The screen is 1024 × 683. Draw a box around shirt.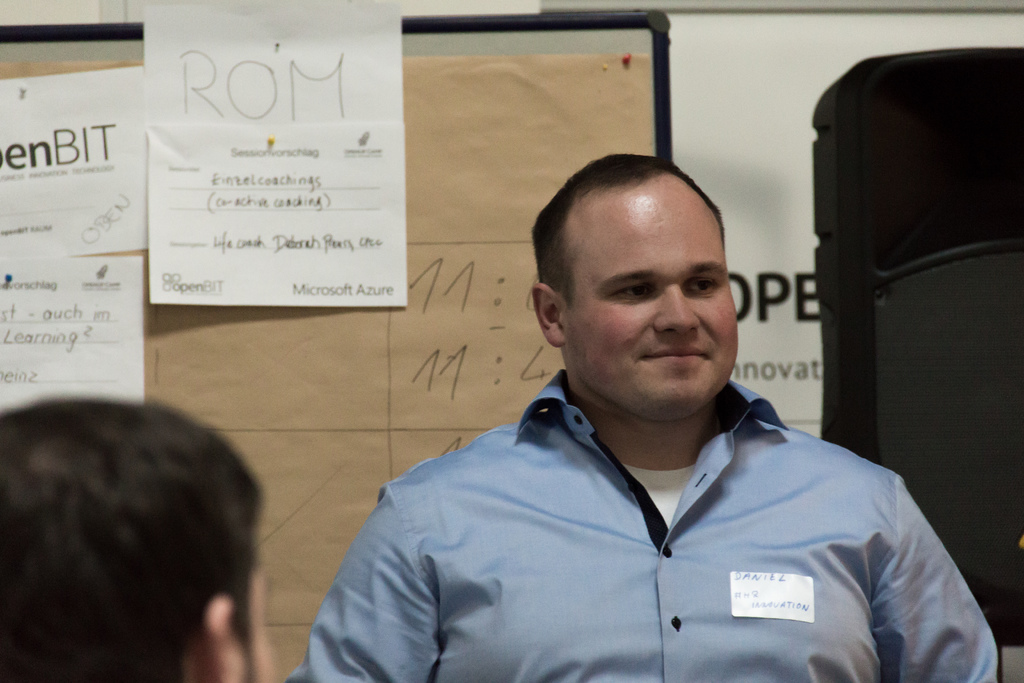
select_region(284, 368, 1002, 682).
